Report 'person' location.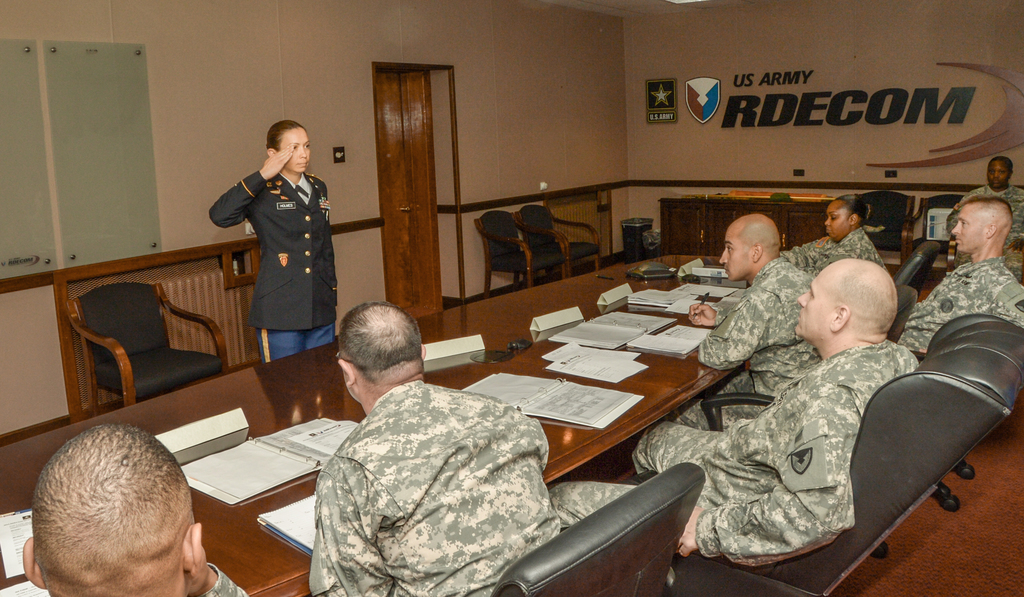
Report: 681,209,829,432.
